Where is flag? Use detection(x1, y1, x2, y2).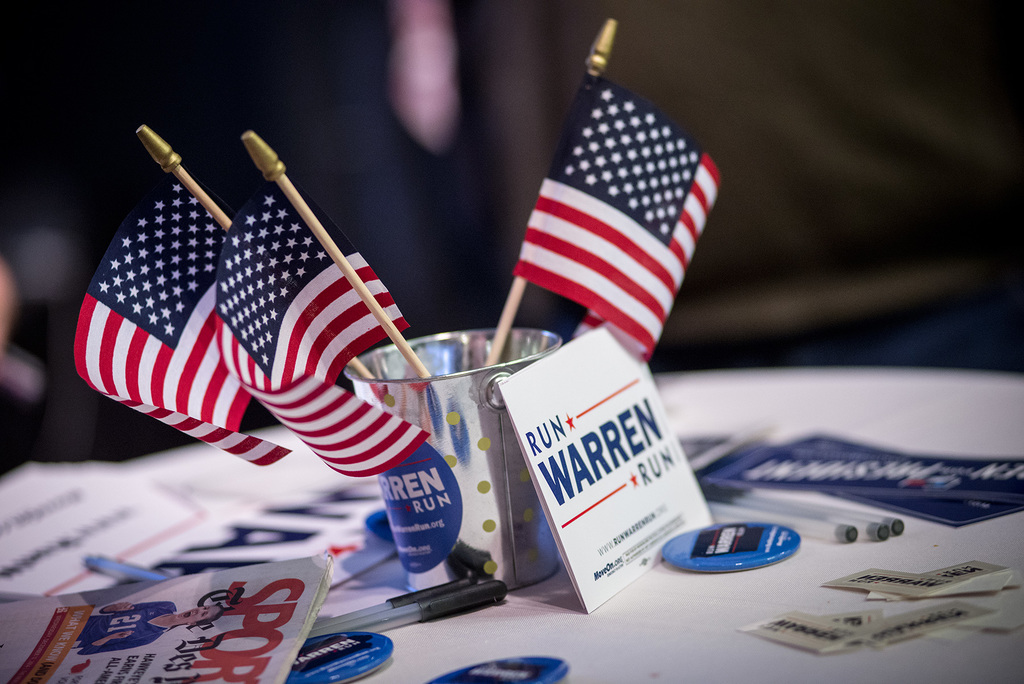
detection(490, 68, 721, 387).
